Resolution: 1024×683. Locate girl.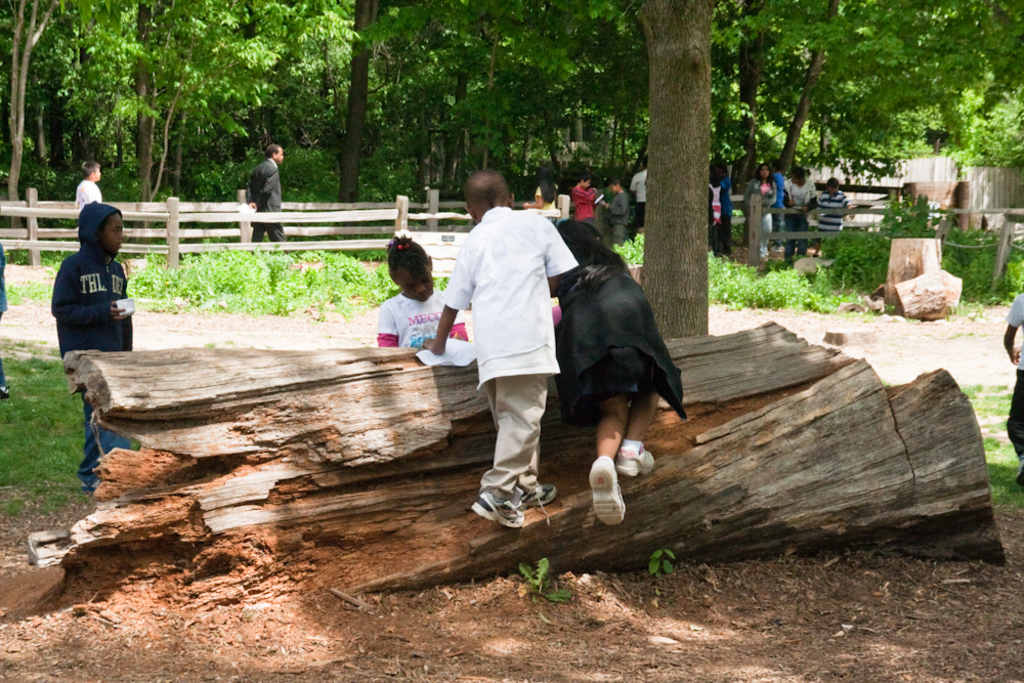
bbox=(551, 218, 690, 528).
